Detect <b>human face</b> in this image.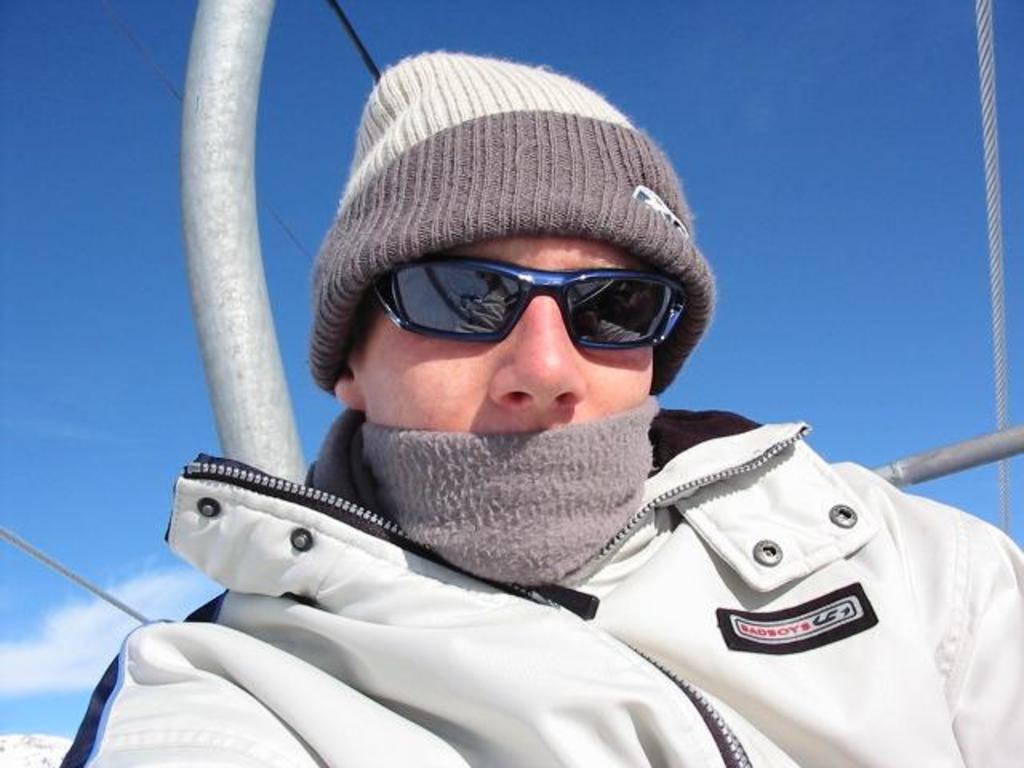
Detection: <bbox>357, 230, 654, 427</bbox>.
